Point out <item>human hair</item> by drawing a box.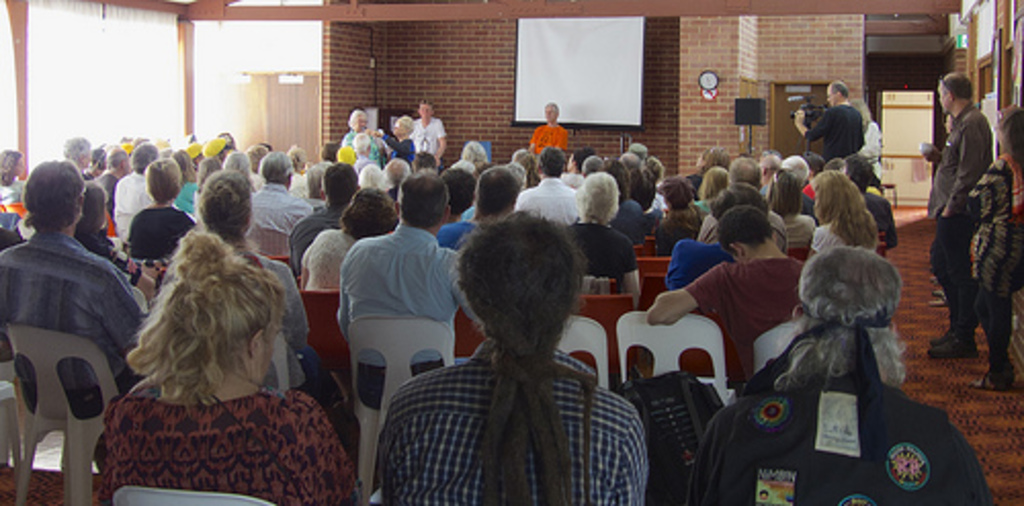
locate(348, 109, 362, 125).
